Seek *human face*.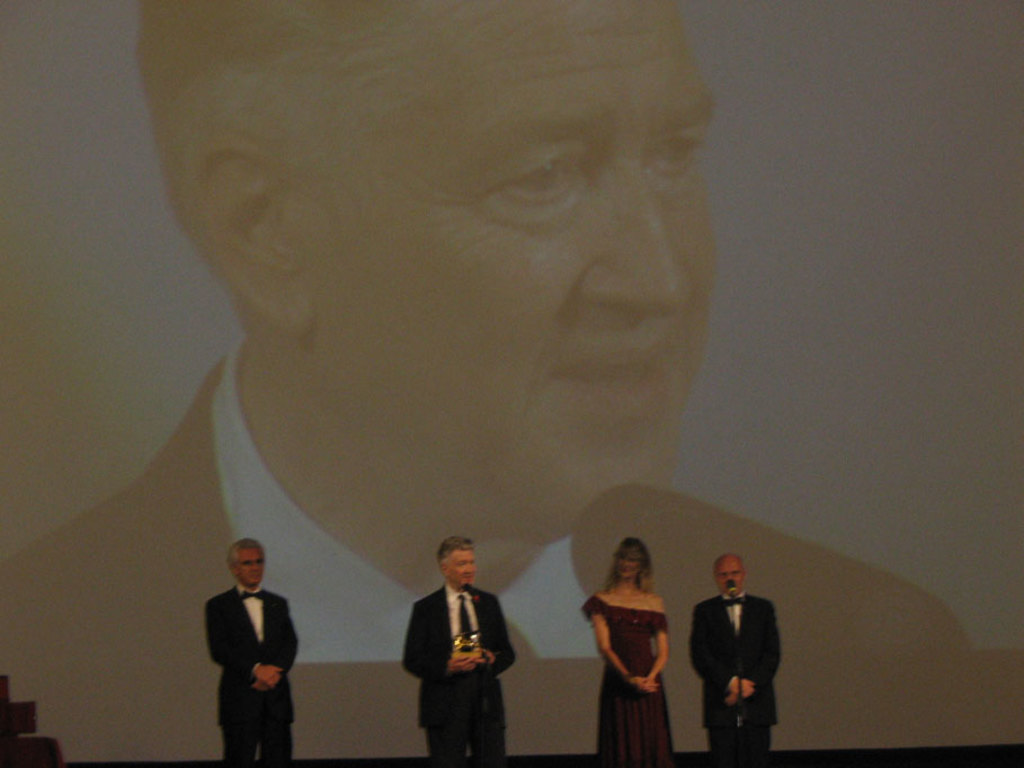
623 552 645 579.
